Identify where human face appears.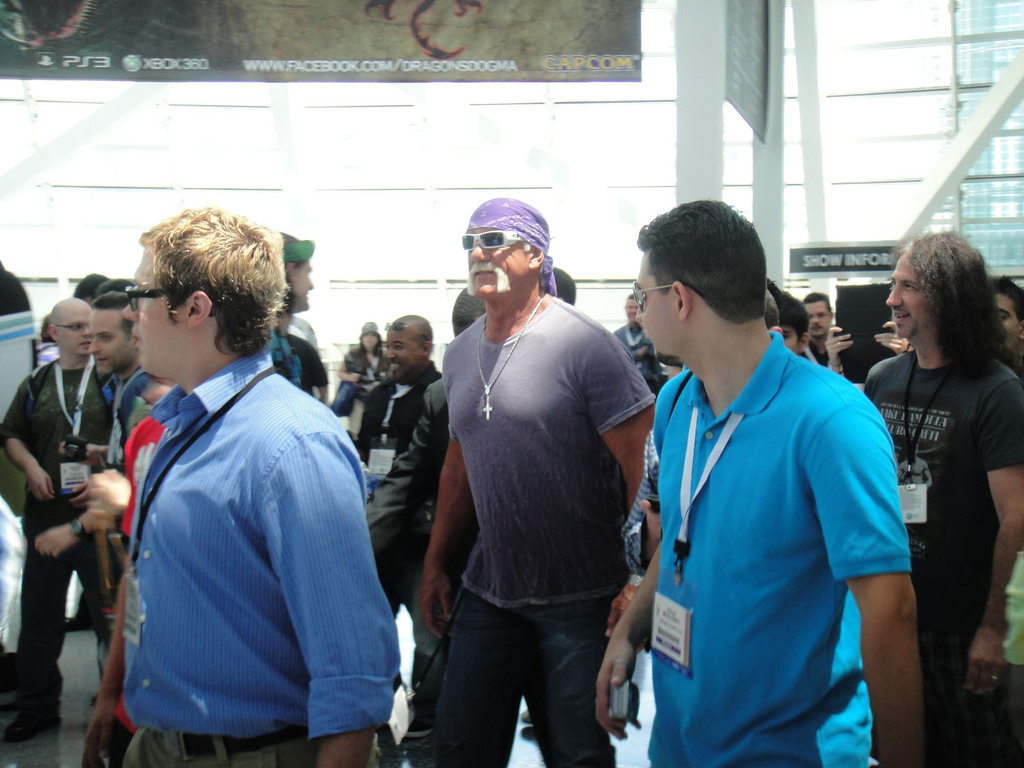
Appears at (85,311,136,373).
